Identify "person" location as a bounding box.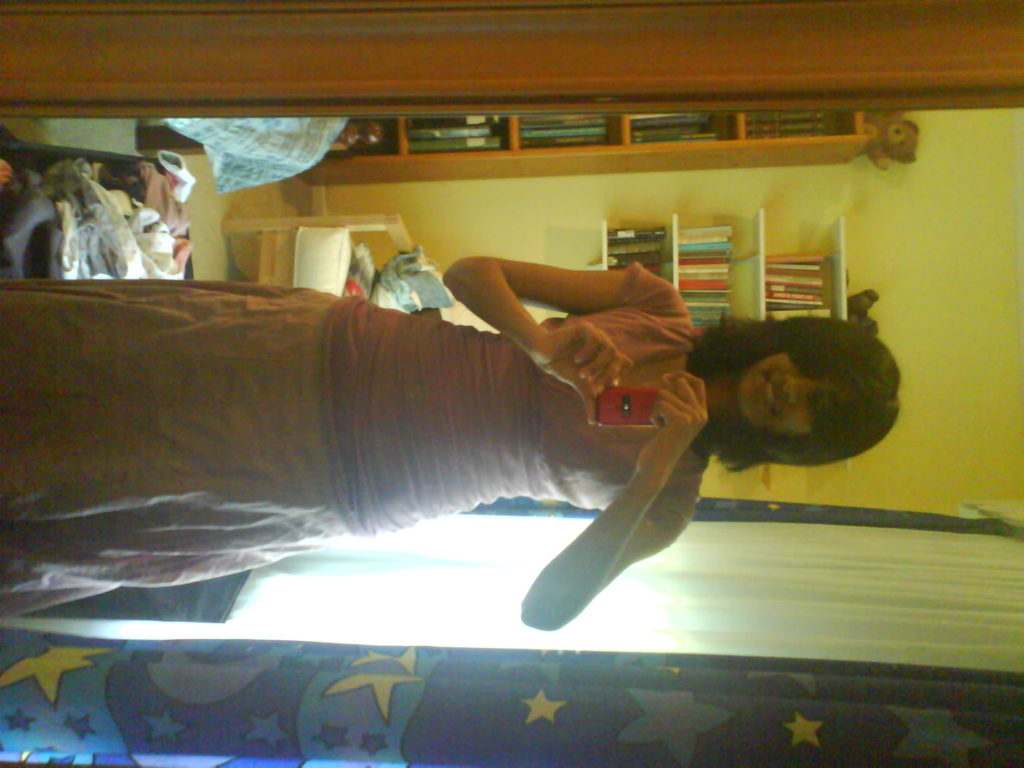
box(28, 202, 901, 677).
